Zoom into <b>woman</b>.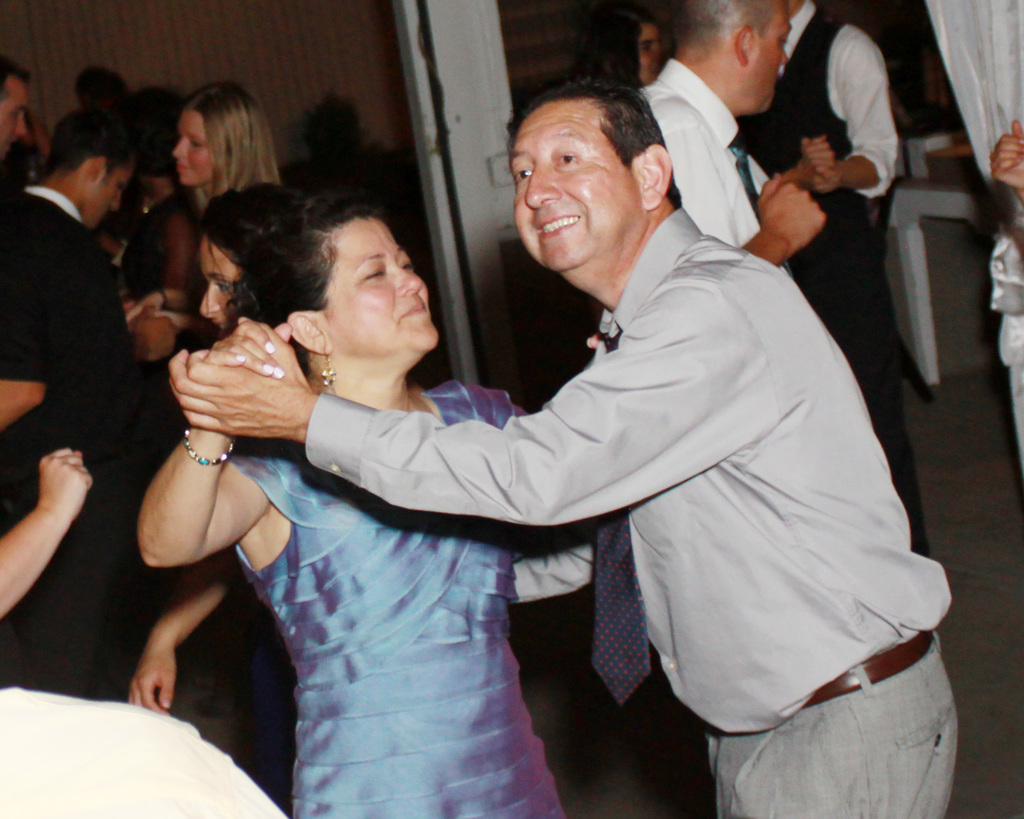
Zoom target: l=143, t=194, r=590, b=818.
